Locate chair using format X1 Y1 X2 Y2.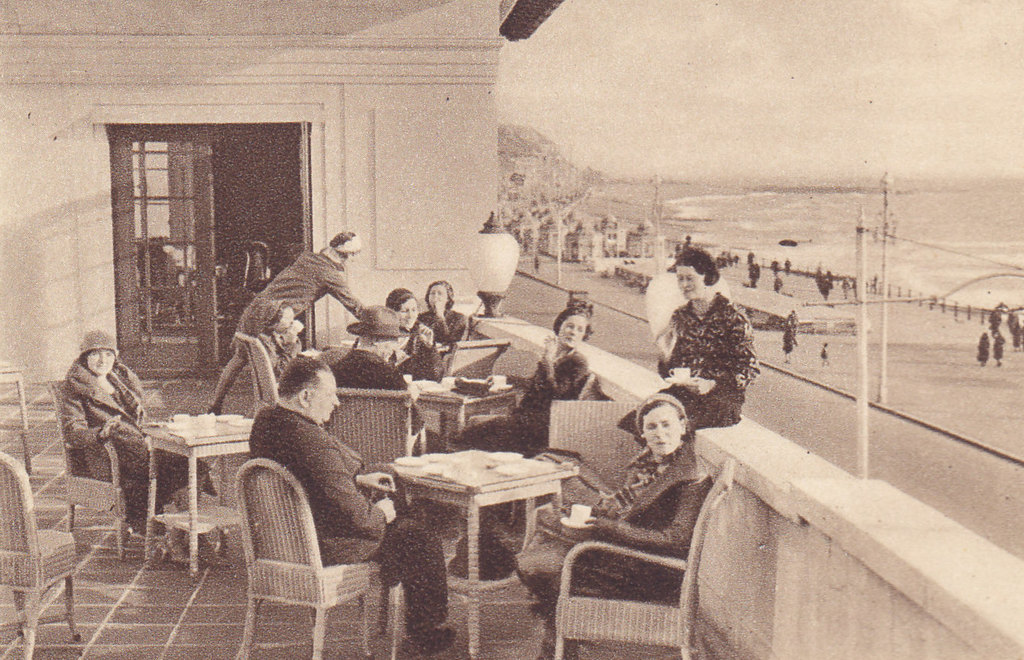
434 343 512 388.
